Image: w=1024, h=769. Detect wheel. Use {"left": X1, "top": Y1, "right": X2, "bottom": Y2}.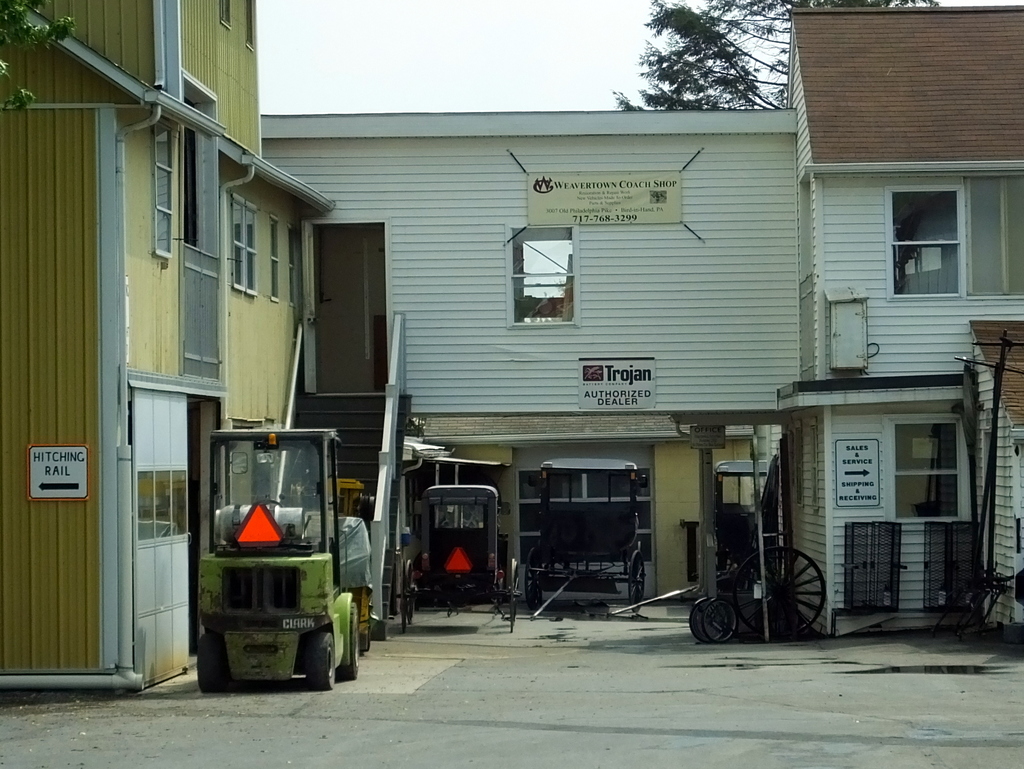
{"left": 308, "top": 629, "right": 335, "bottom": 686}.
